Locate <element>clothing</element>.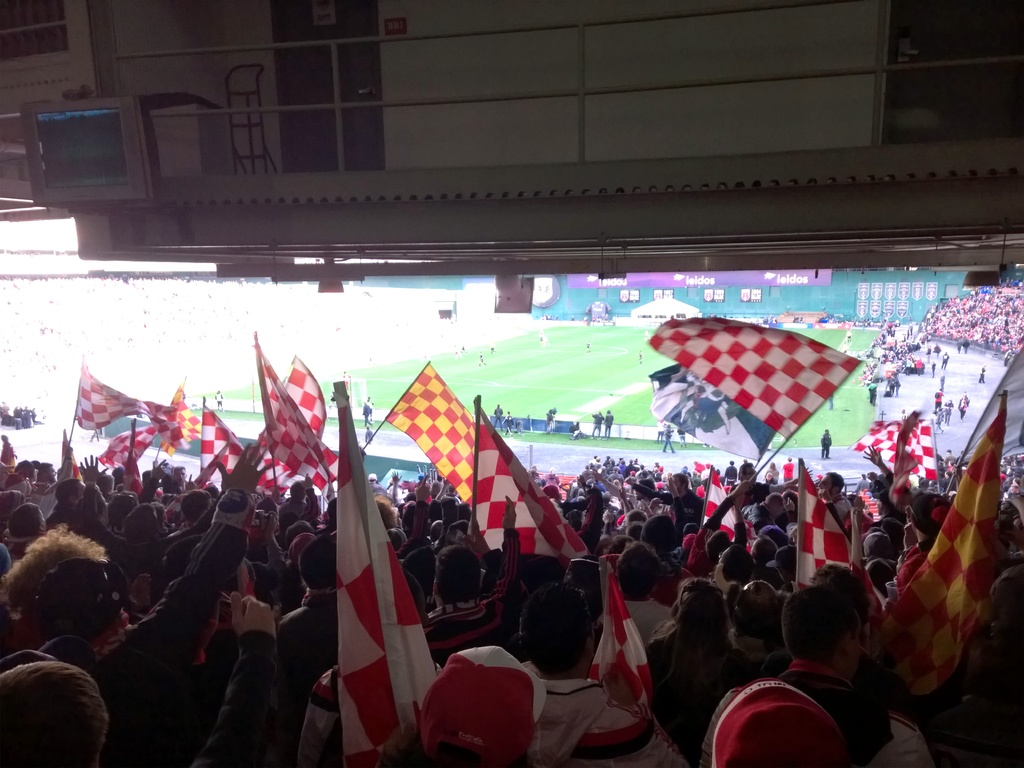
Bounding box: rect(940, 349, 961, 376).
